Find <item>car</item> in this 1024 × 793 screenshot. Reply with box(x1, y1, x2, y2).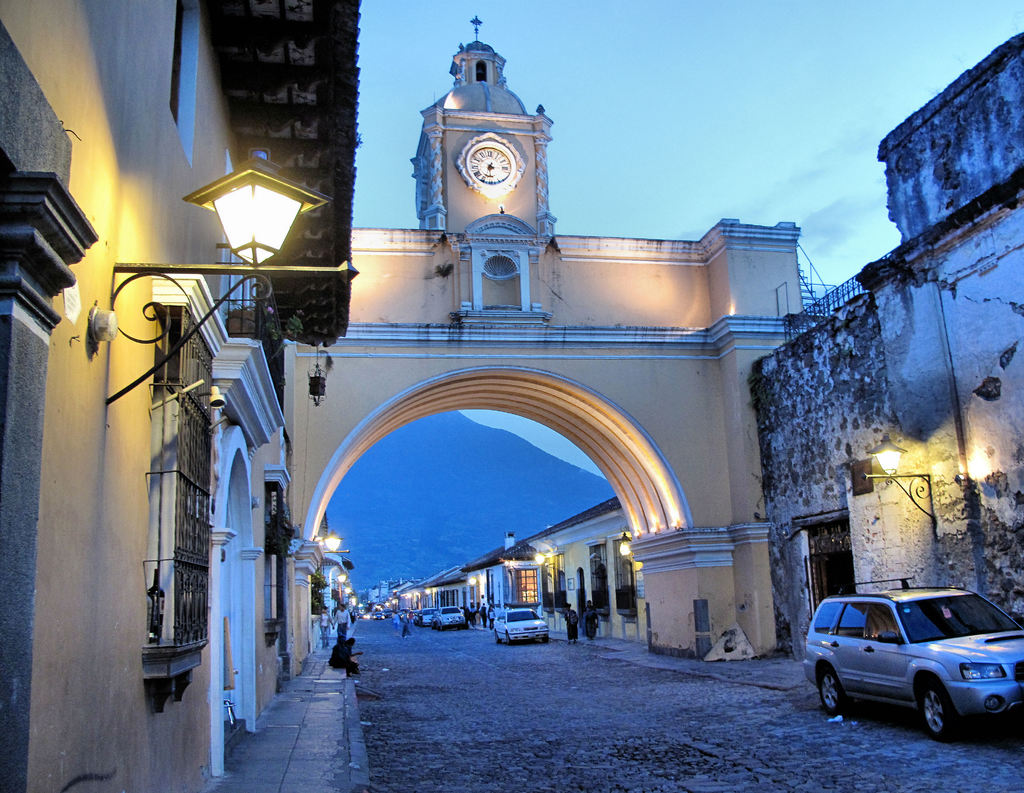
box(492, 610, 550, 646).
